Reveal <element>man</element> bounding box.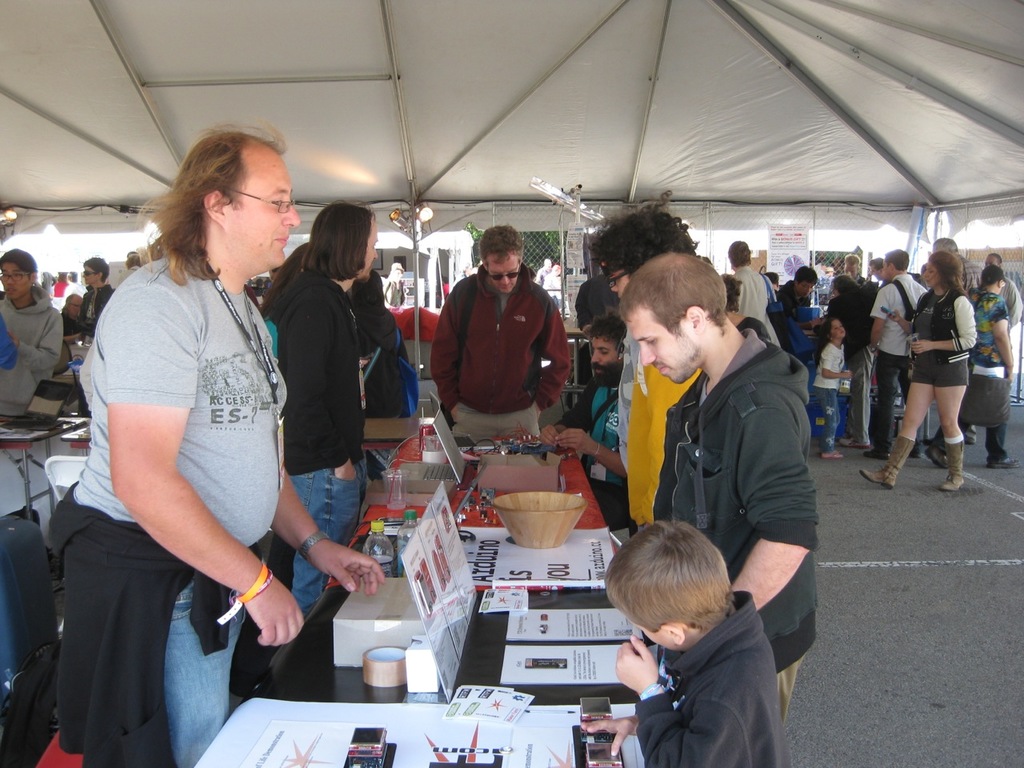
Revealed: [left=766, top=262, right=840, bottom=424].
